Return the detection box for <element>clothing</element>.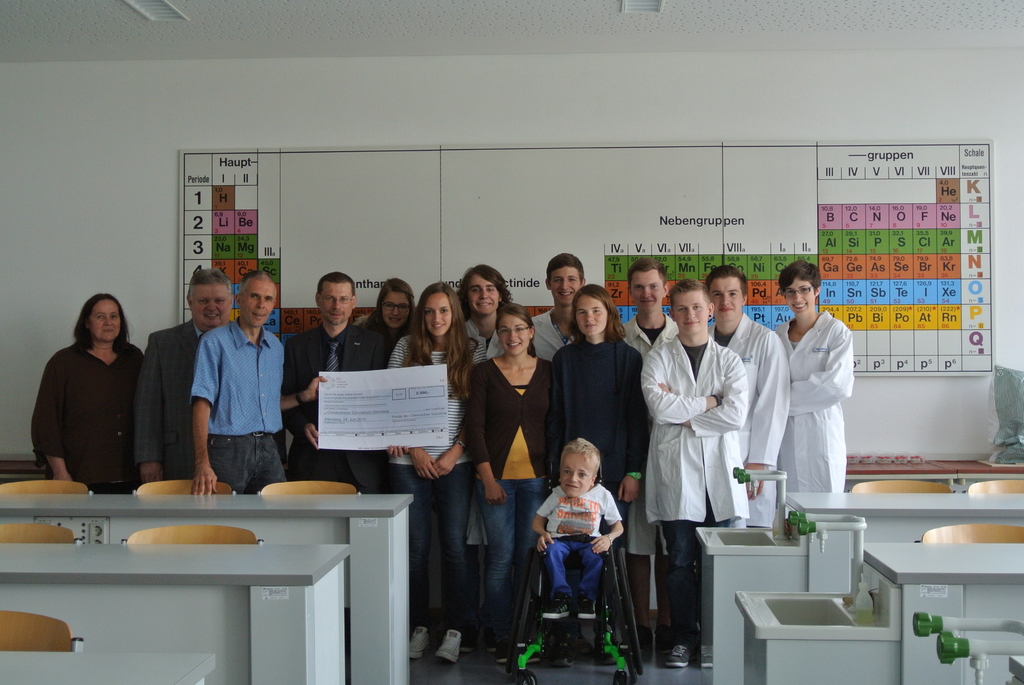
[30,302,155,506].
